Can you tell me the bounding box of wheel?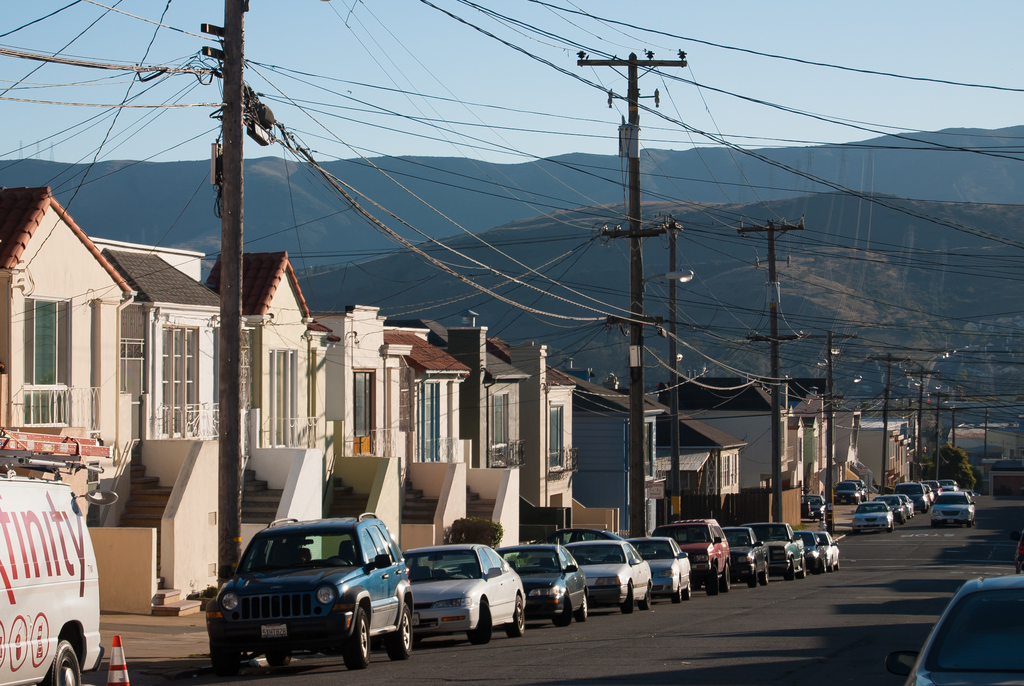
[left=36, top=637, right=81, bottom=685].
